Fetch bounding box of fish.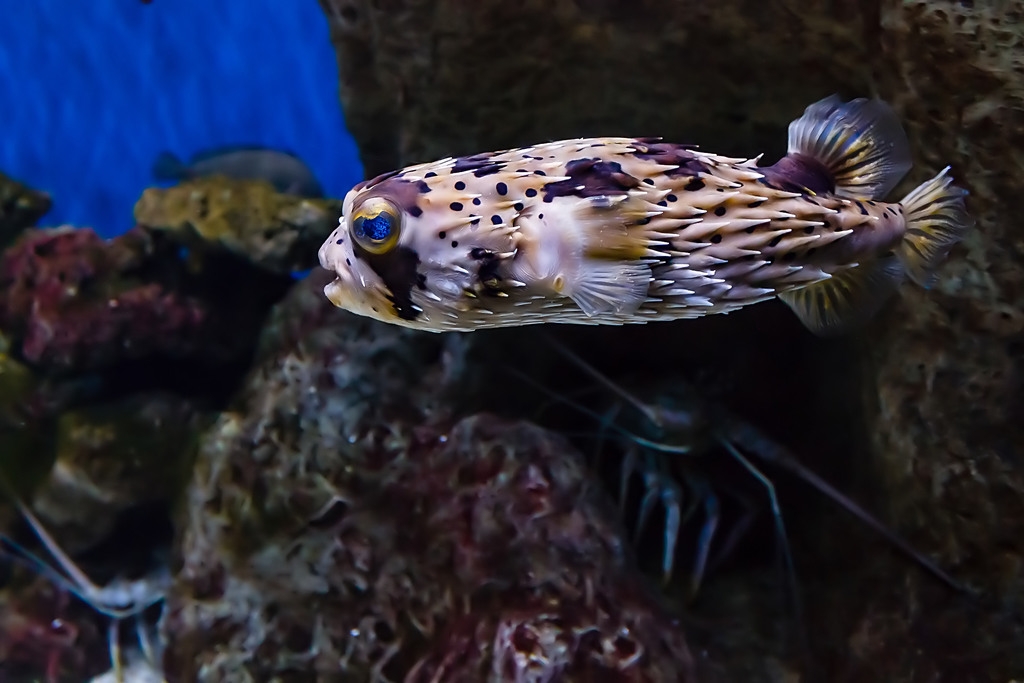
Bbox: box(314, 92, 979, 339).
